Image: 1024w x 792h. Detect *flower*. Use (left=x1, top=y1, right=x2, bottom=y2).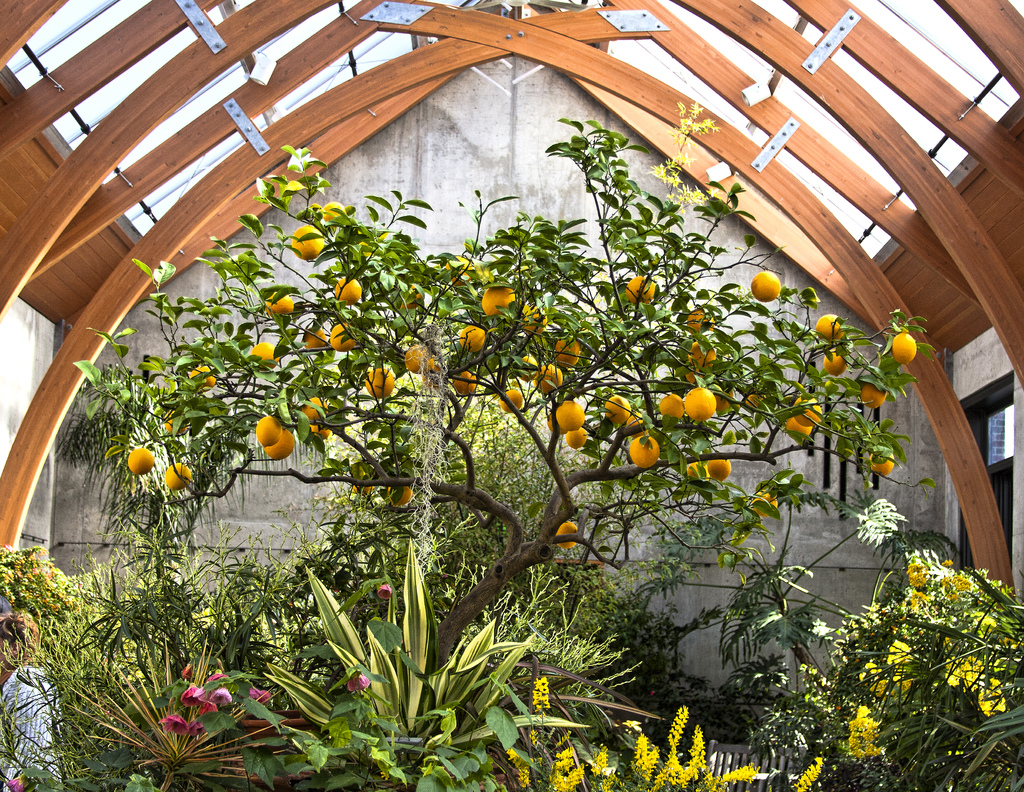
(left=531, top=673, right=553, bottom=716).
